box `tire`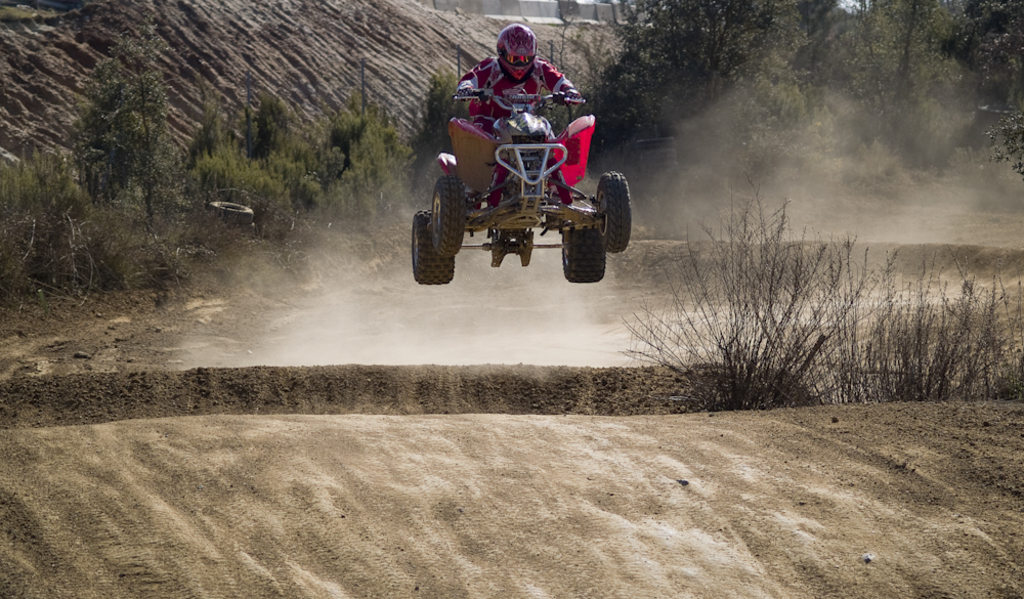
pyautogui.locateOnScreen(431, 171, 464, 257)
